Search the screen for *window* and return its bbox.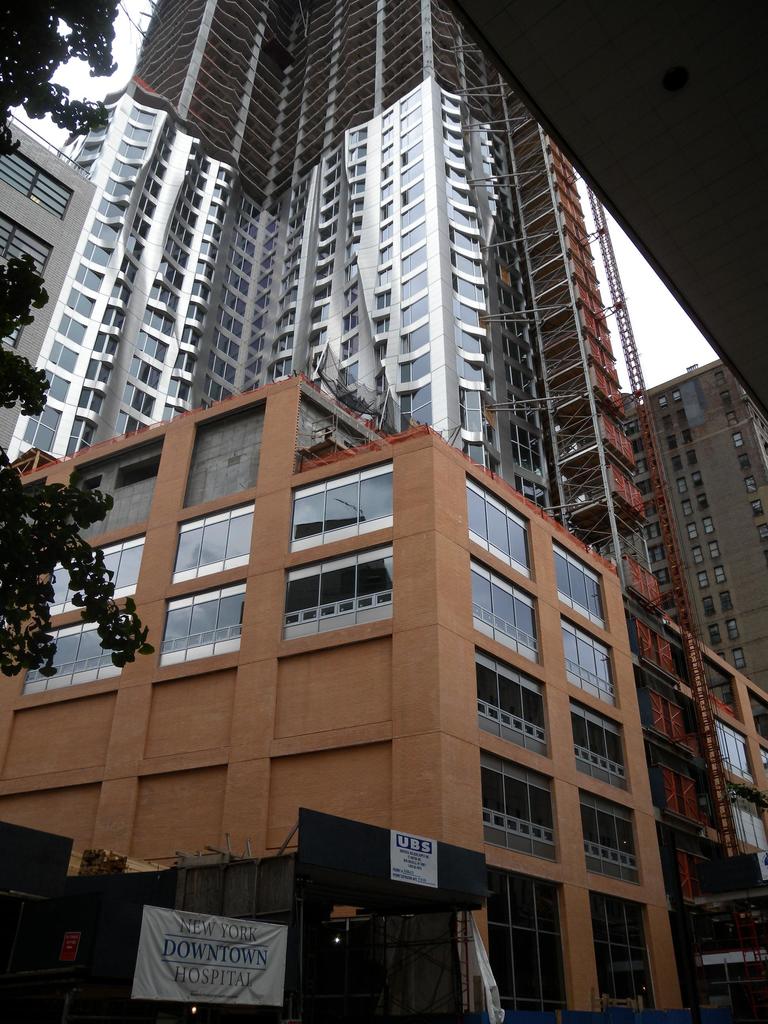
Found: select_region(292, 564, 396, 623).
